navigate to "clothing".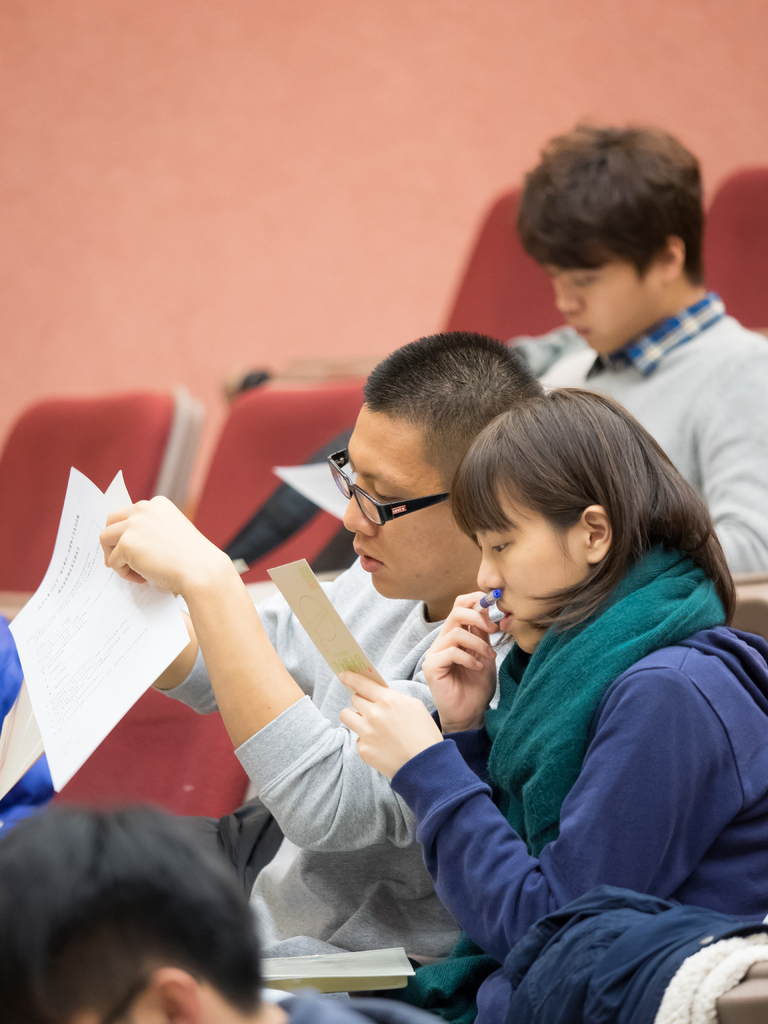
Navigation target: (163, 564, 542, 965).
